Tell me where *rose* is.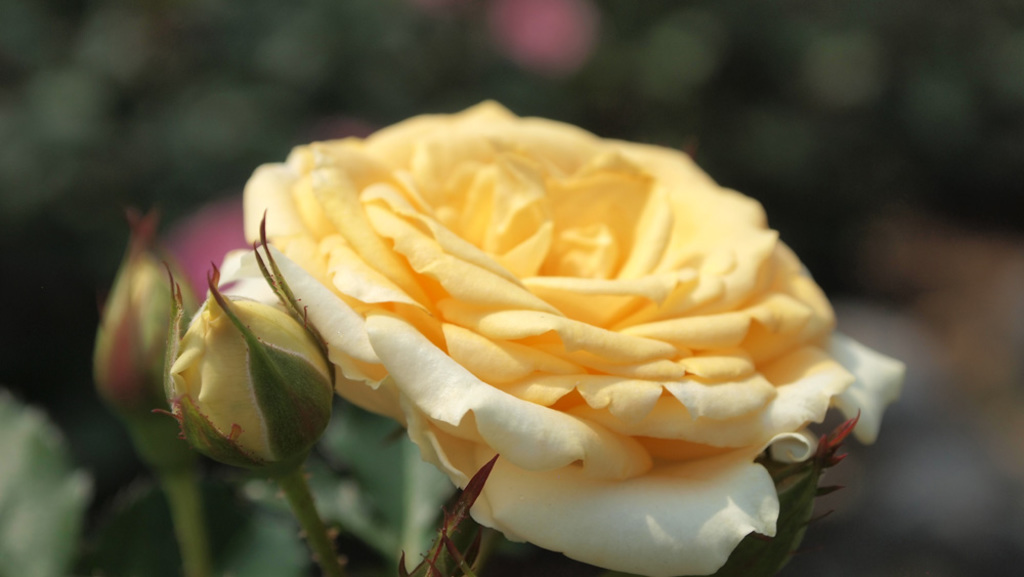
*rose* is at [218, 93, 906, 576].
